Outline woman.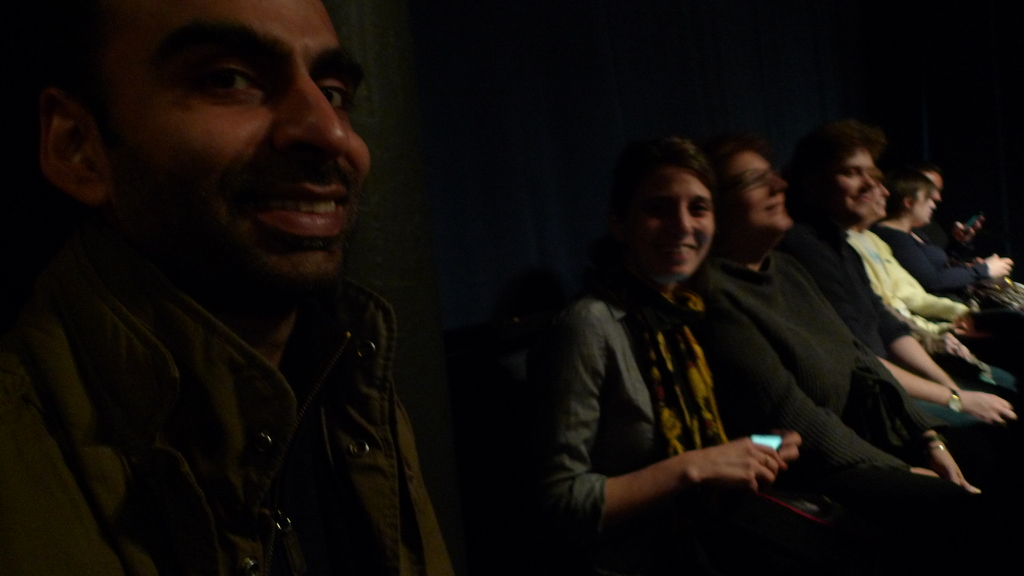
Outline: detection(813, 111, 1023, 462).
